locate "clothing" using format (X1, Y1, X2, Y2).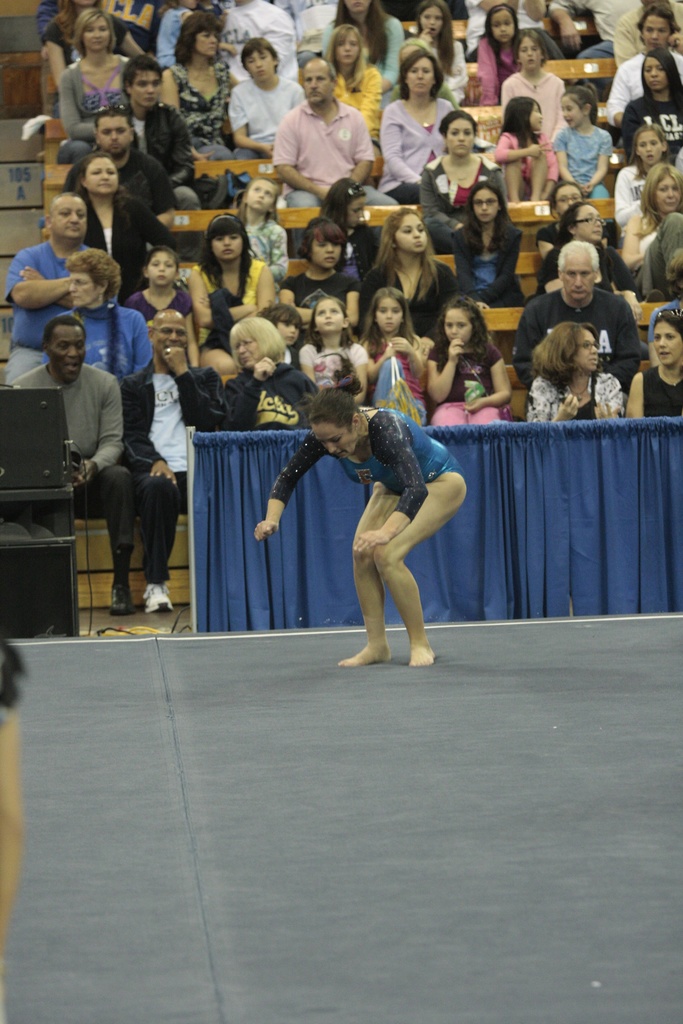
(640, 364, 682, 417).
